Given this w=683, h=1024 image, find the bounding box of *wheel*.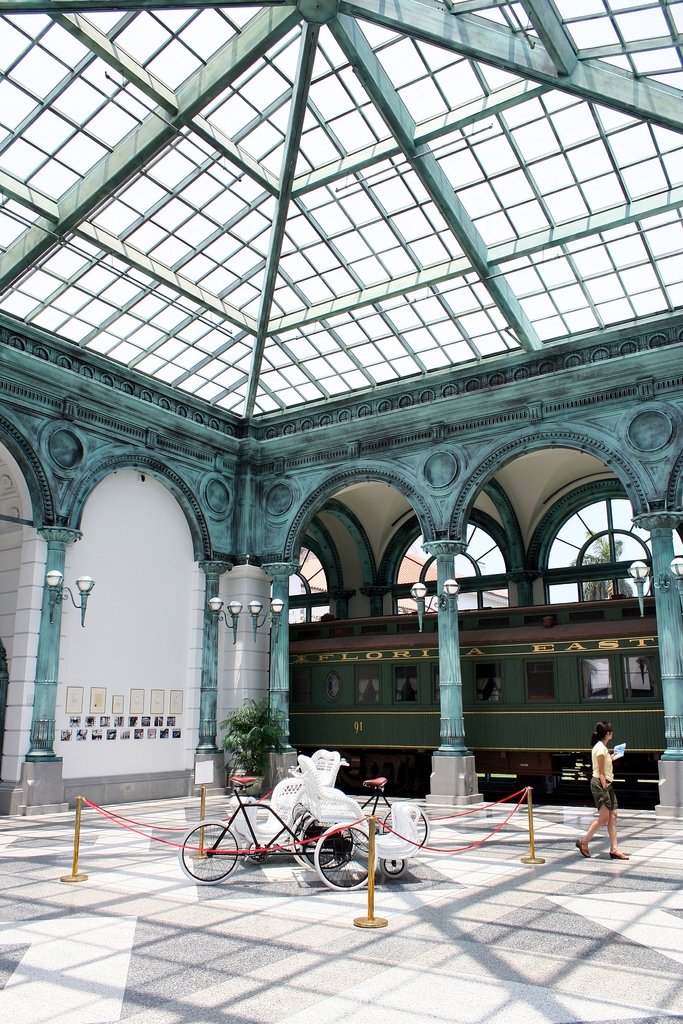
box=[382, 856, 406, 877].
